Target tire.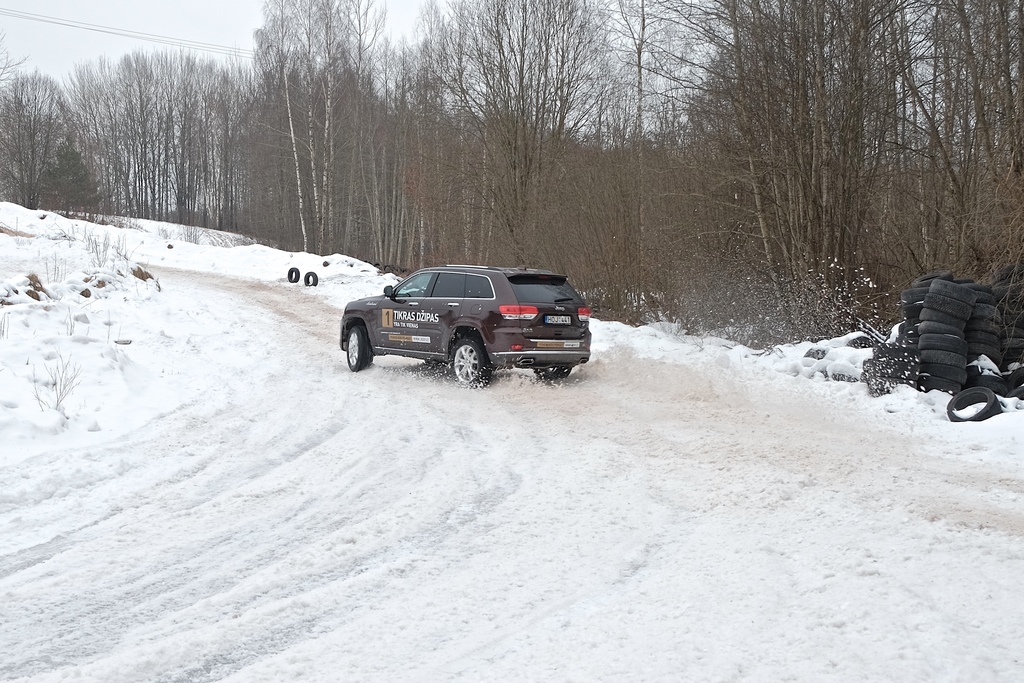
Target region: (left=451, top=338, right=485, bottom=388).
